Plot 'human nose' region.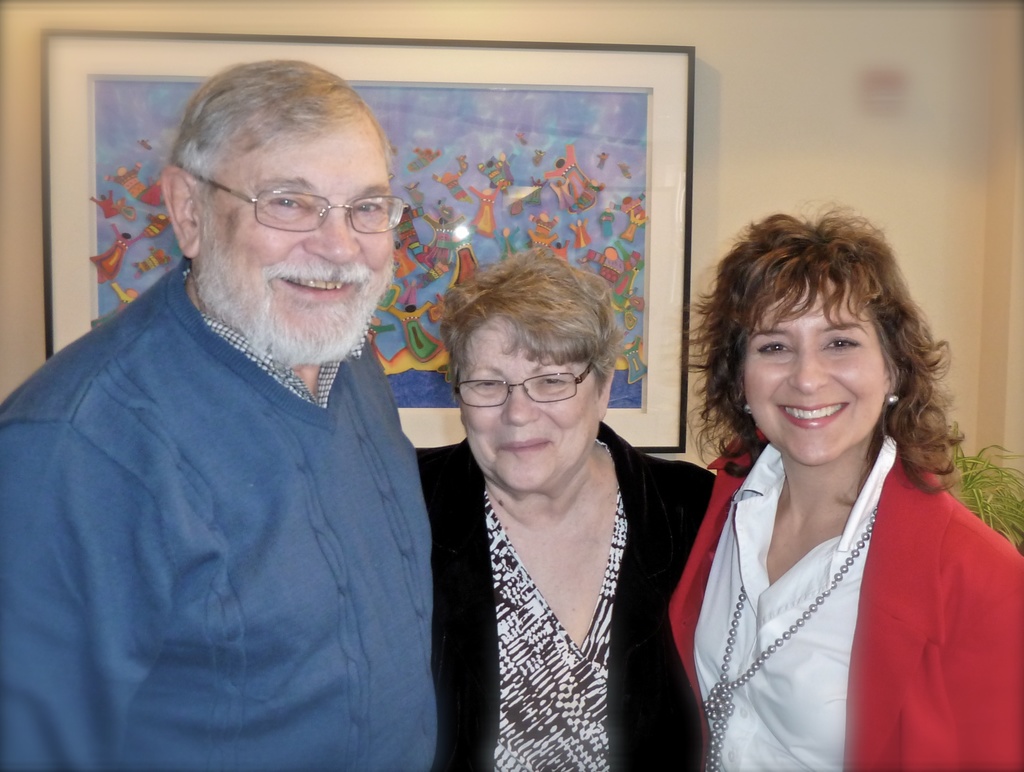
Plotted at bbox=(788, 345, 832, 398).
